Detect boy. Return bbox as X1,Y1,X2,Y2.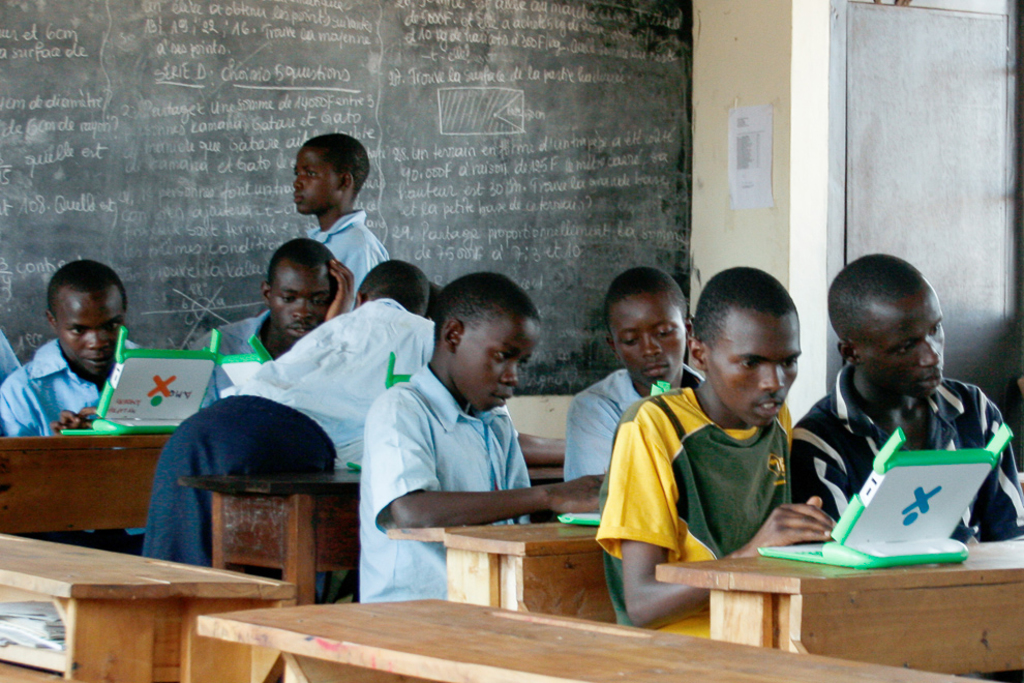
350,268,614,606.
